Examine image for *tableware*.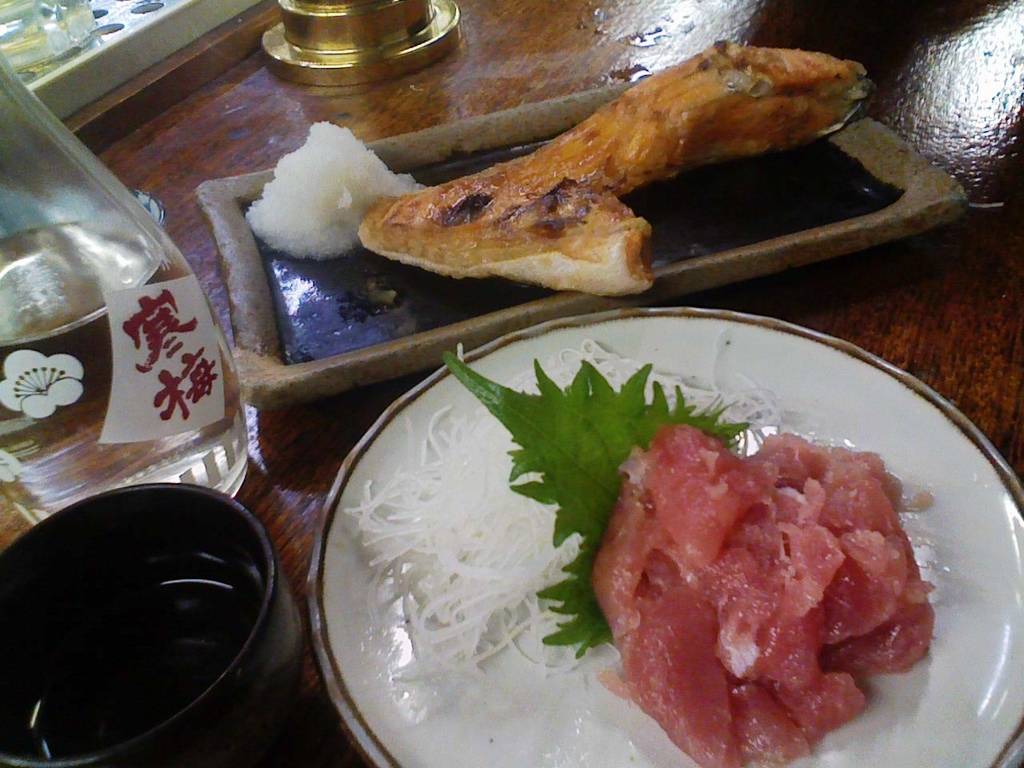
Examination result: <box>0,41,250,535</box>.
